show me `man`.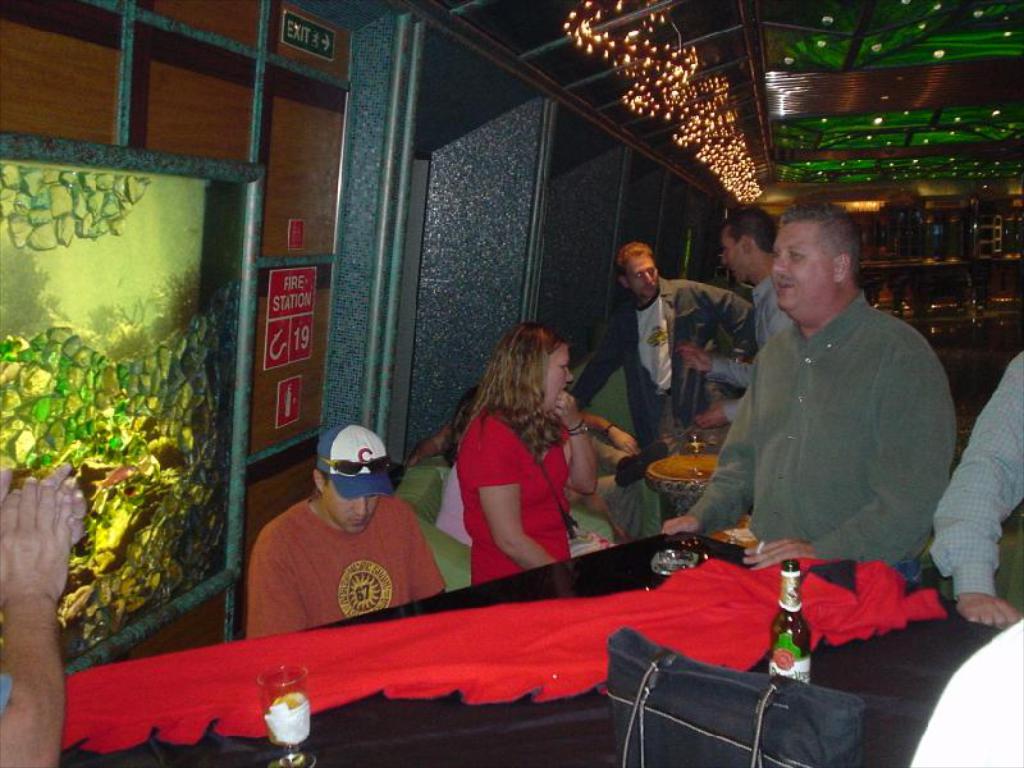
`man` is here: 567/238/756/462.
